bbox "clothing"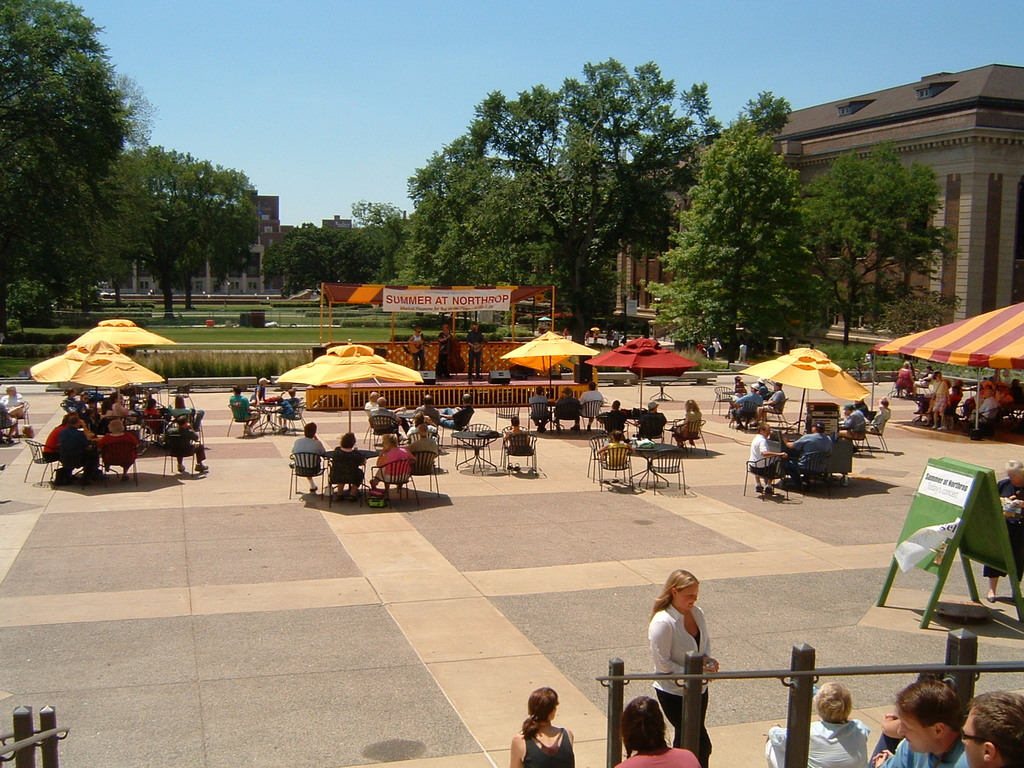
select_region(435, 330, 458, 378)
